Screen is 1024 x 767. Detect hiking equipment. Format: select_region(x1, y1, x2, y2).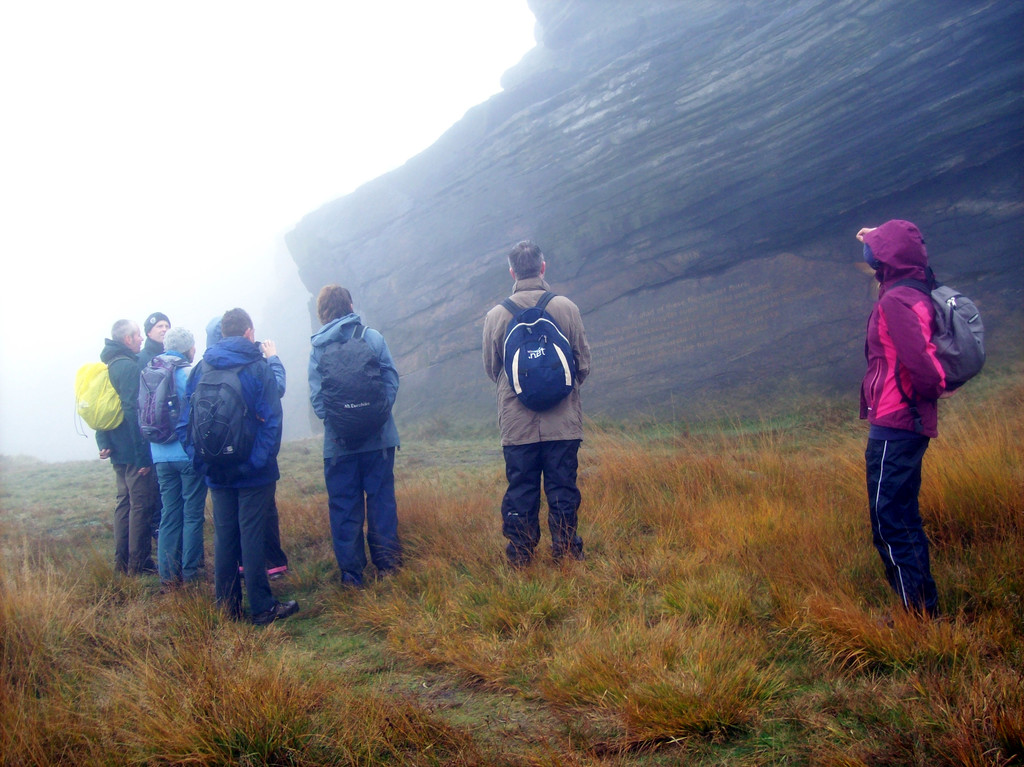
select_region(310, 318, 401, 471).
